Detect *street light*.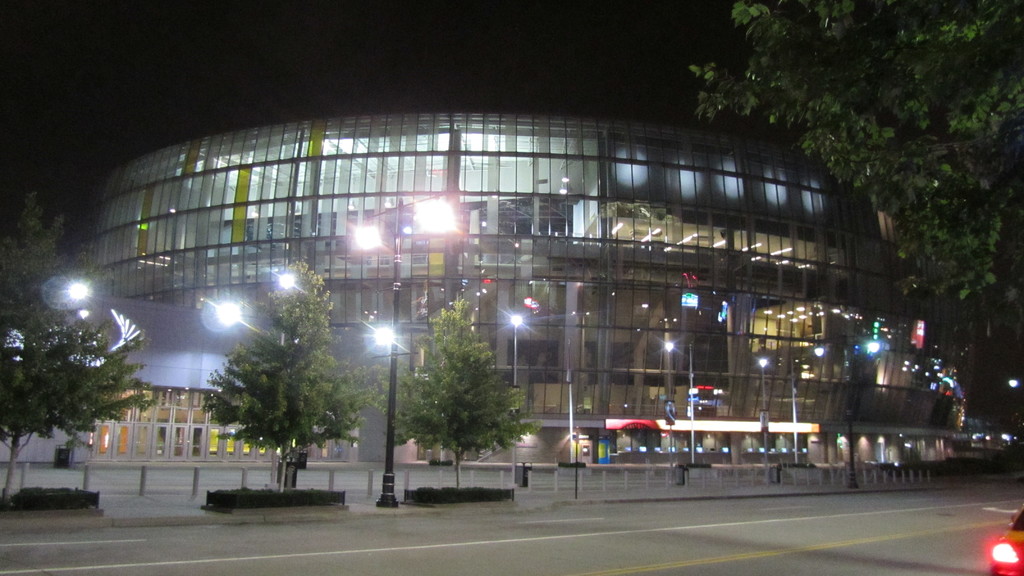
Detected at (662, 338, 698, 460).
